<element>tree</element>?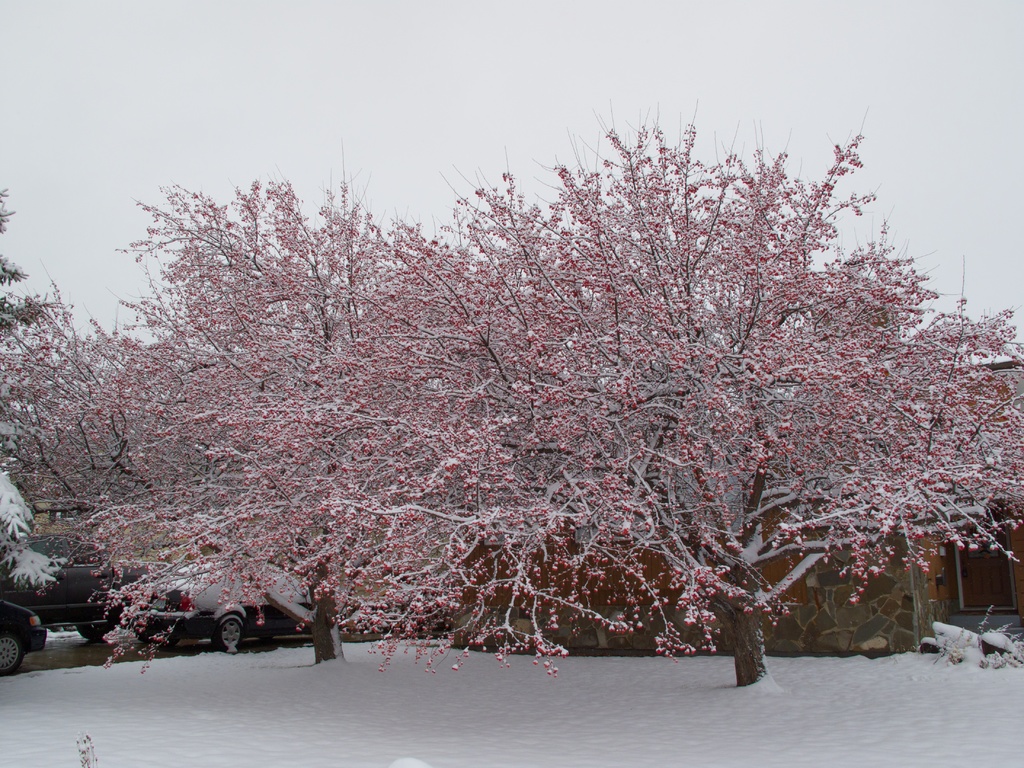
pyautogui.locateOnScreen(0, 178, 36, 351)
